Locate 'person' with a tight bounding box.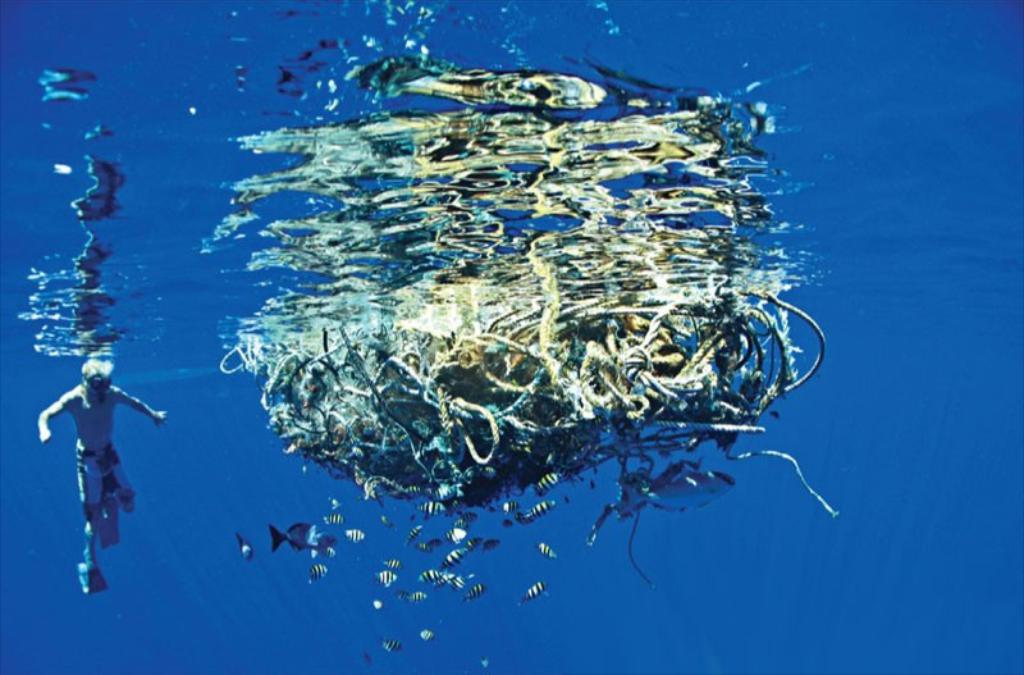
42/360/169/592.
